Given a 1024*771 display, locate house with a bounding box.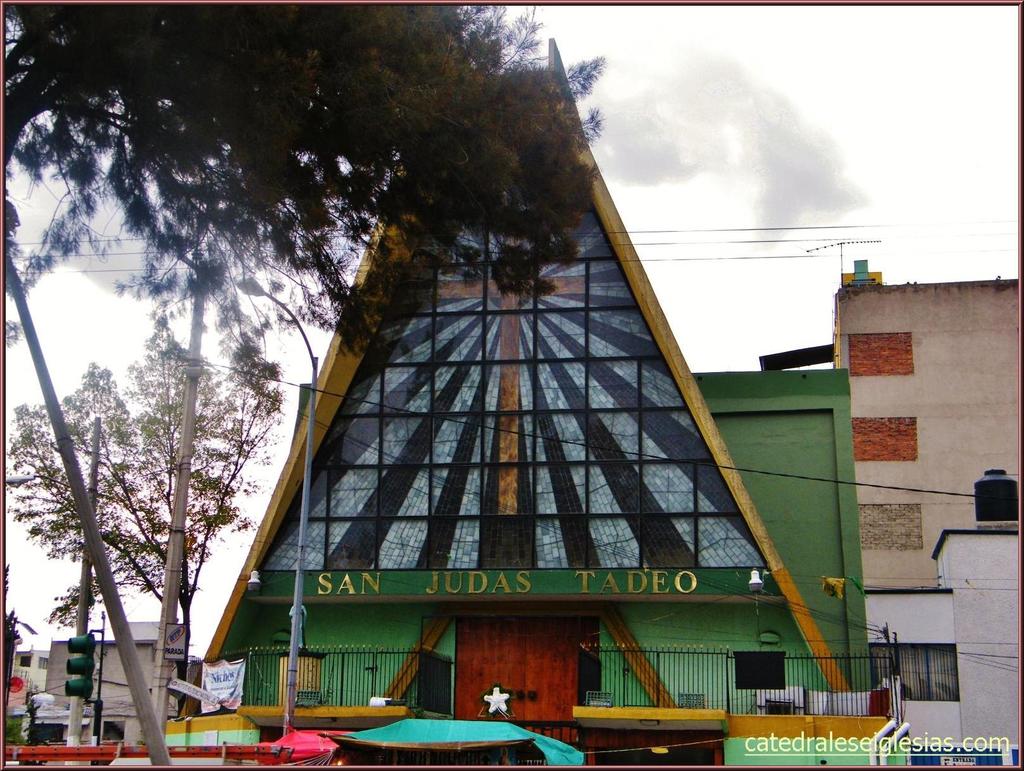
Located: (left=193, top=59, right=875, bottom=768).
